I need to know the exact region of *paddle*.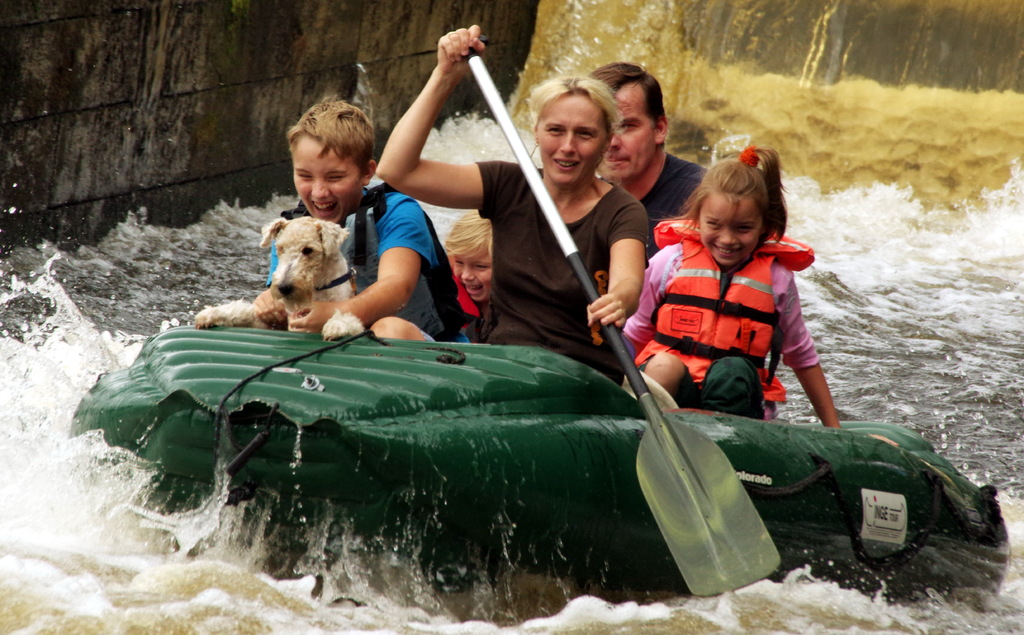
Region: (left=467, top=35, right=783, bottom=597).
